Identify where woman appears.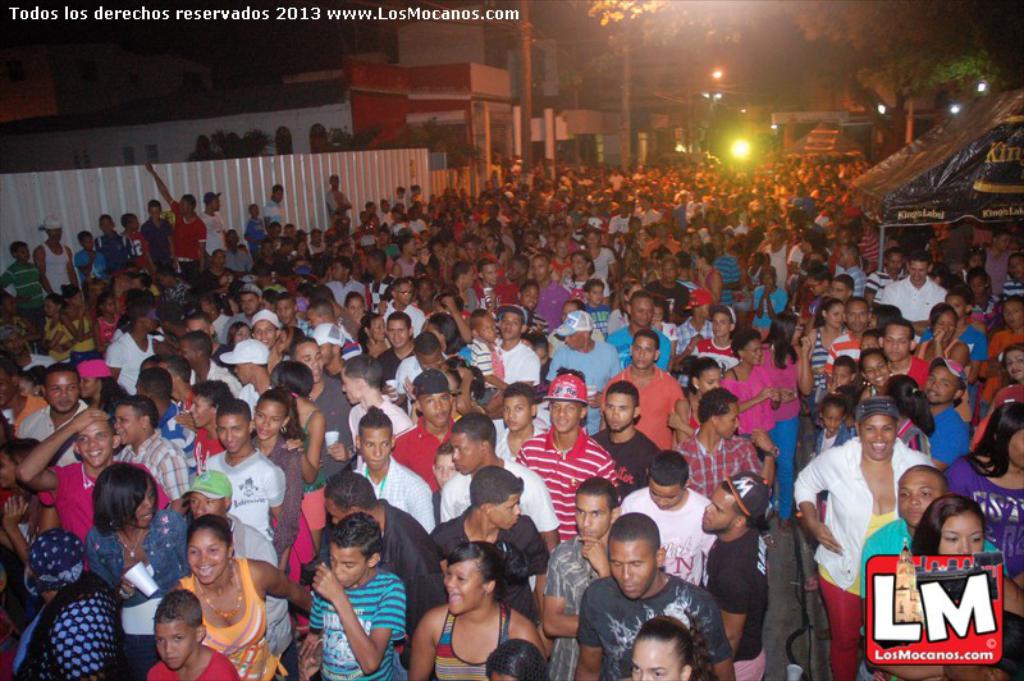
Appears at {"left": 763, "top": 314, "right": 808, "bottom": 536}.
